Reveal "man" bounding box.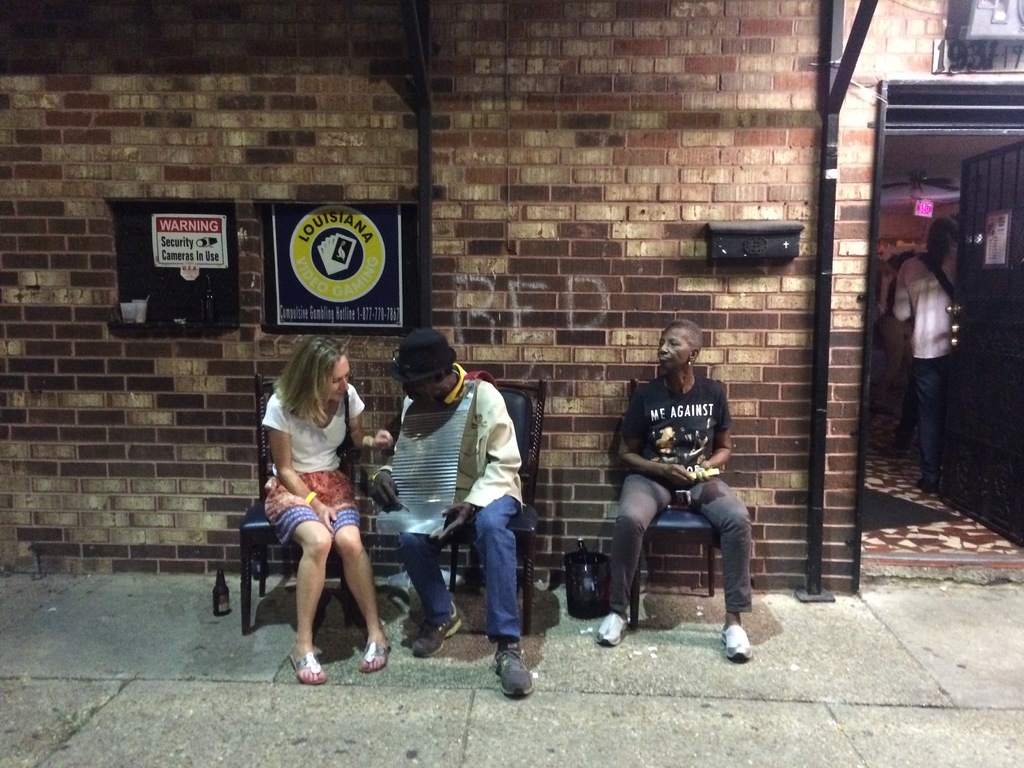
Revealed: x1=884 y1=214 x2=959 y2=495.
